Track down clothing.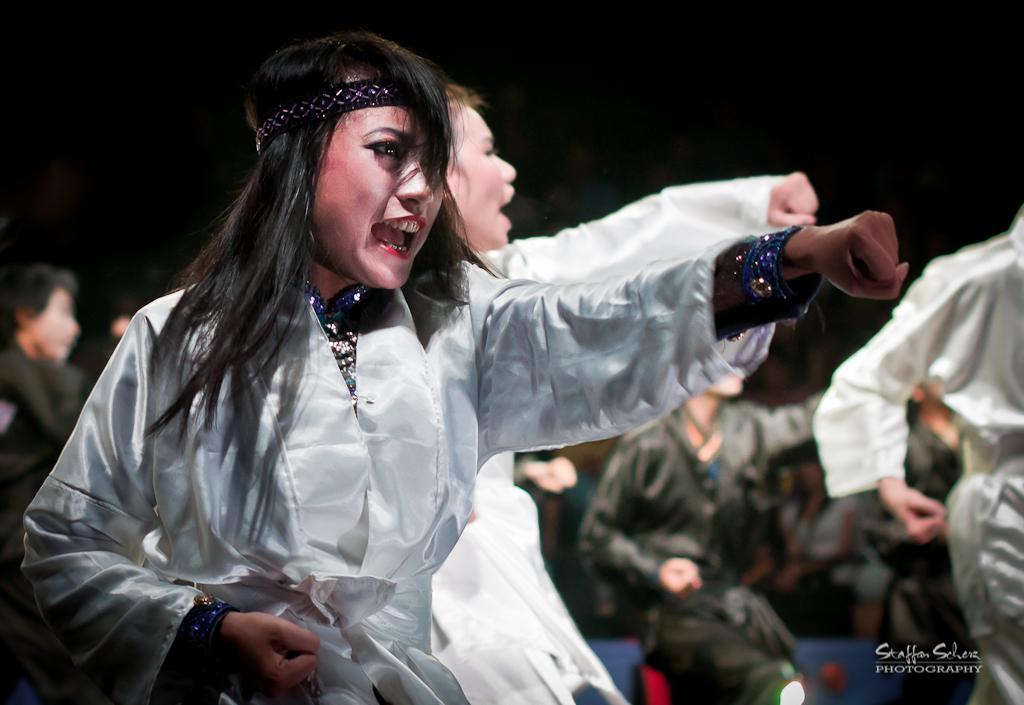
Tracked to [573,400,819,704].
